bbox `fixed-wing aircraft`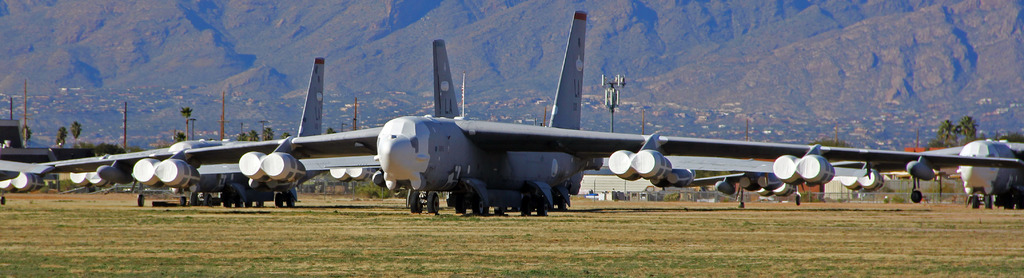
x1=680 y1=139 x2=1021 y2=209
